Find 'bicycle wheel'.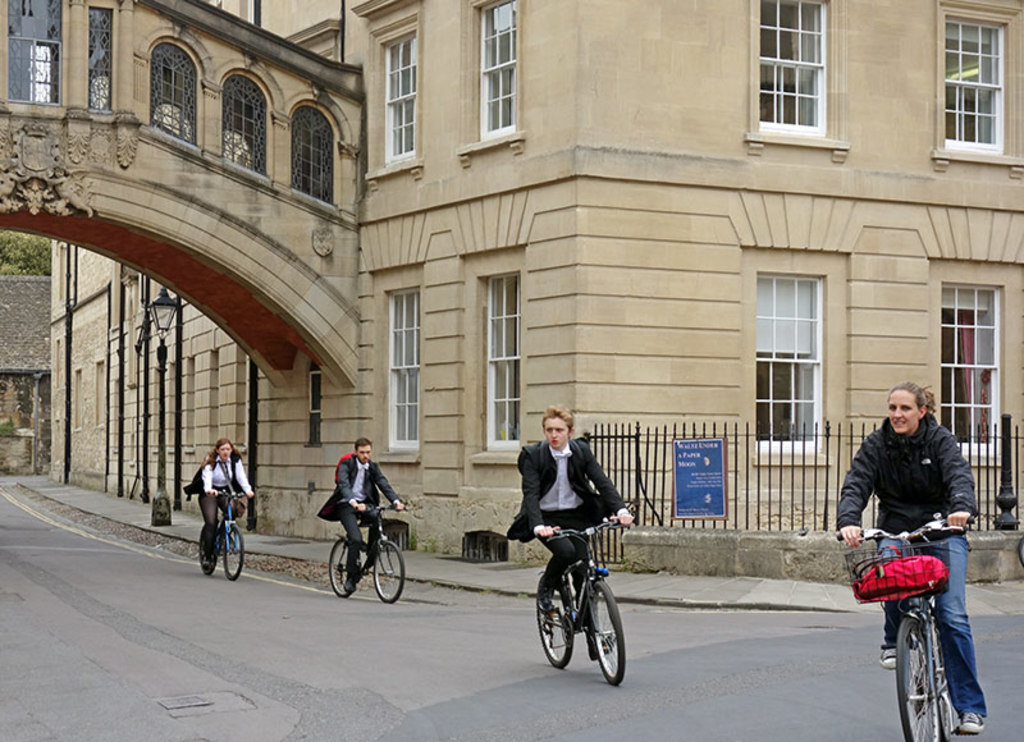
223:527:244:576.
